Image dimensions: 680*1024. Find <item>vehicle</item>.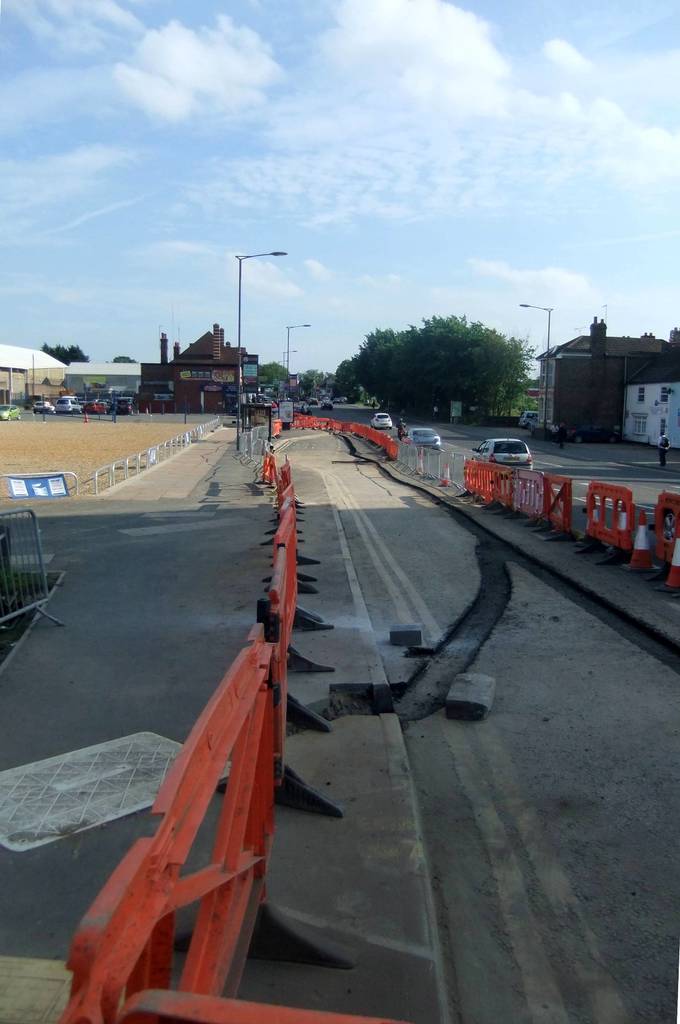
detection(36, 397, 57, 410).
